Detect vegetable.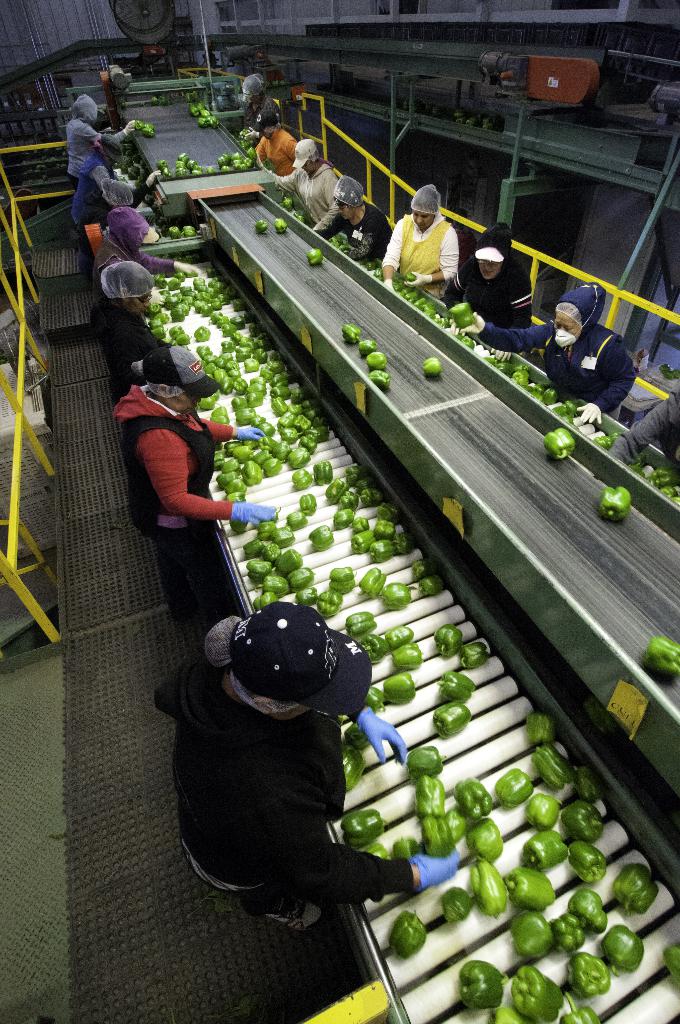
Detected at box=[359, 340, 376, 356].
